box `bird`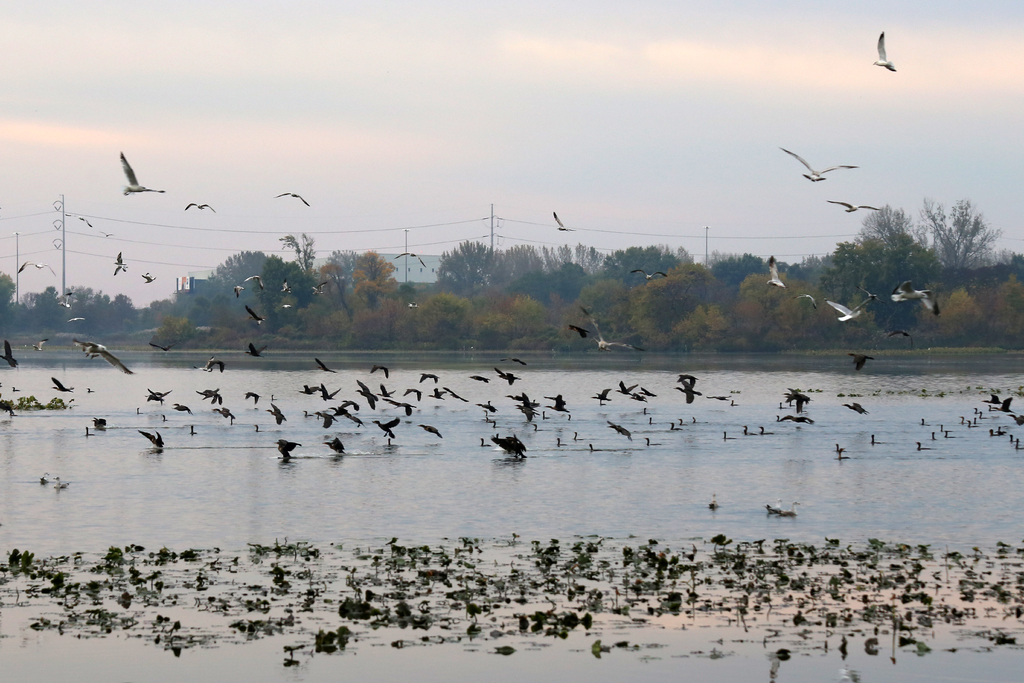
(319, 383, 339, 404)
